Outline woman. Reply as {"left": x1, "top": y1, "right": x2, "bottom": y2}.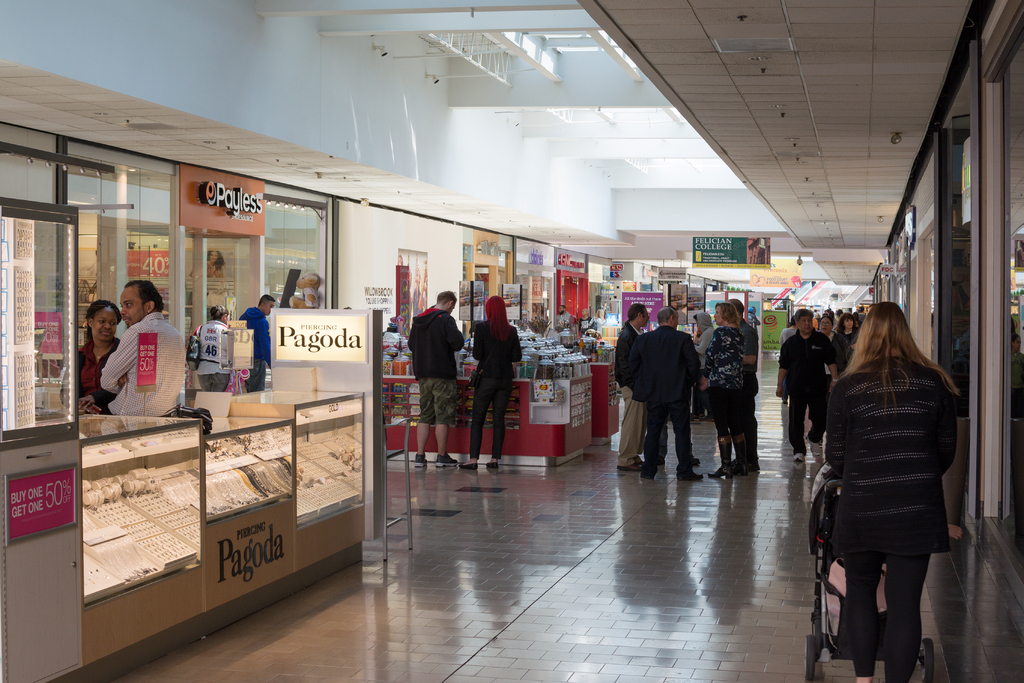
{"left": 193, "top": 306, "right": 237, "bottom": 391}.
